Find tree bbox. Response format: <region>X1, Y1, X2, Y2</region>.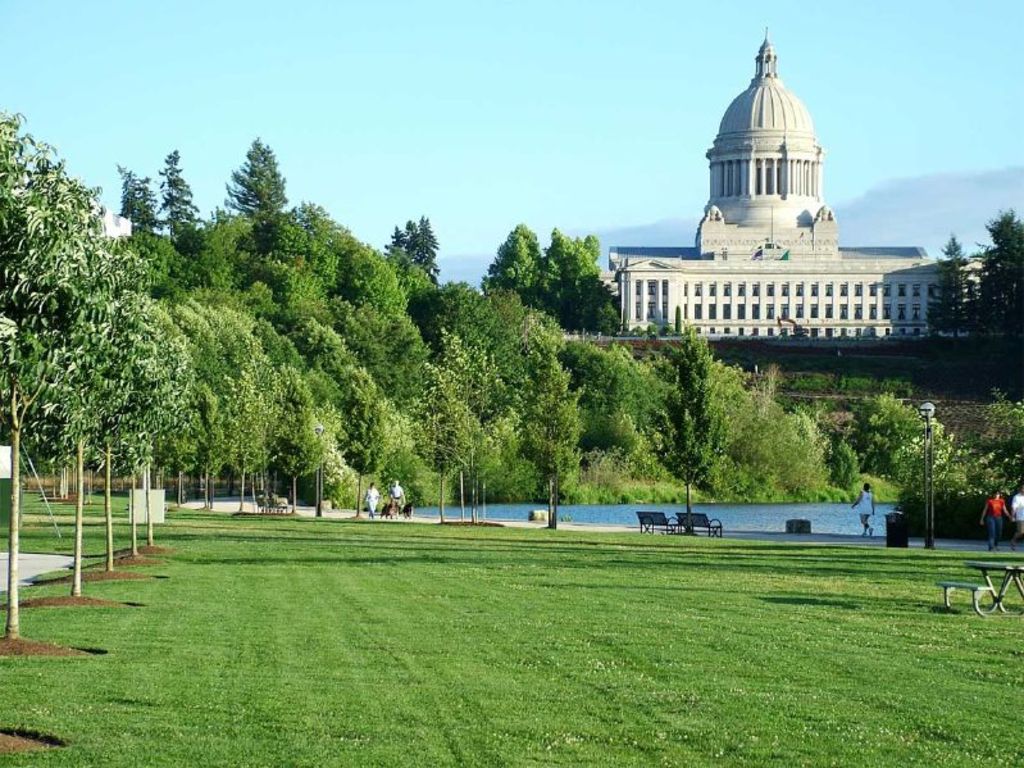
<region>921, 232, 969, 338</region>.
